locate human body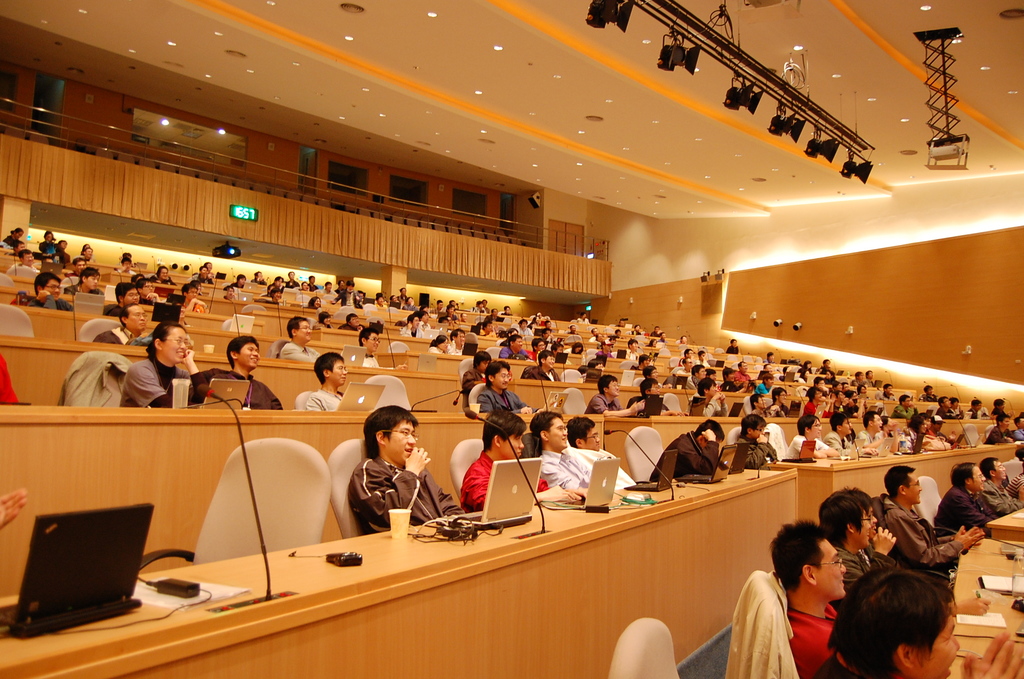
l=954, t=392, r=964, b=417
